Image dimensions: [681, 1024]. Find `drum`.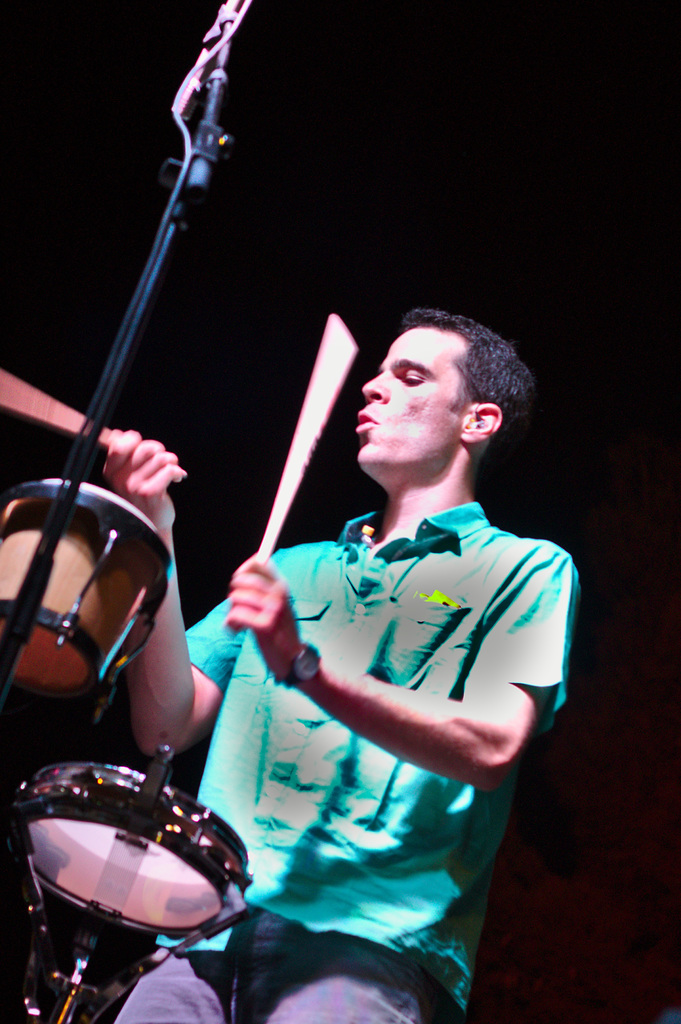
<box>0,490,168,742</box>.
